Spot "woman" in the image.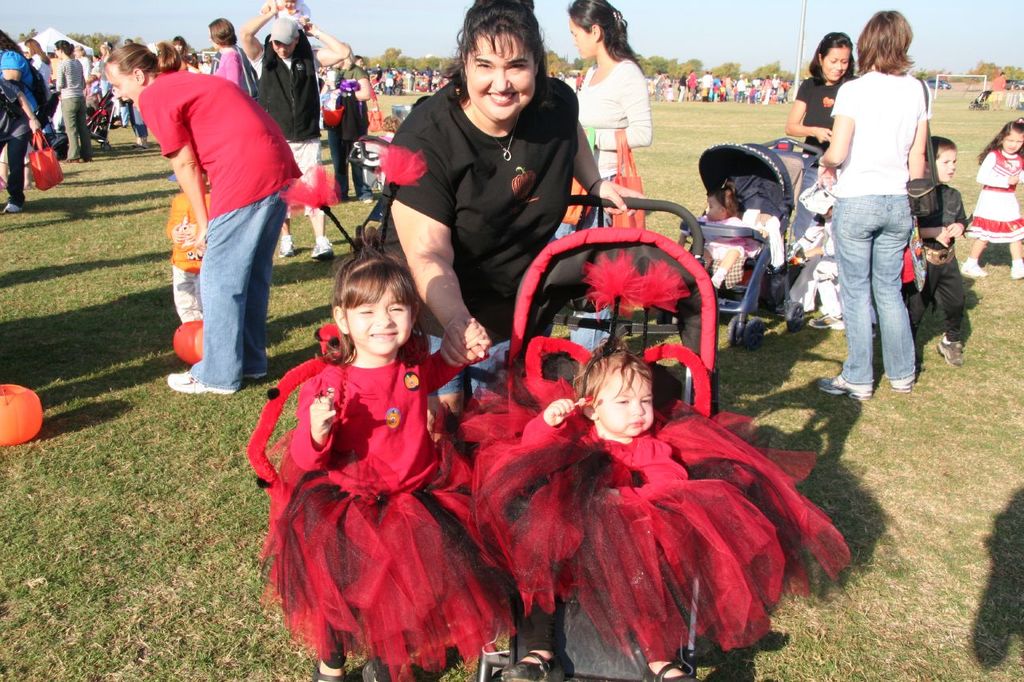
"woman" found at pyautogui.locateOnScreen(805, 18, 946, 414).
